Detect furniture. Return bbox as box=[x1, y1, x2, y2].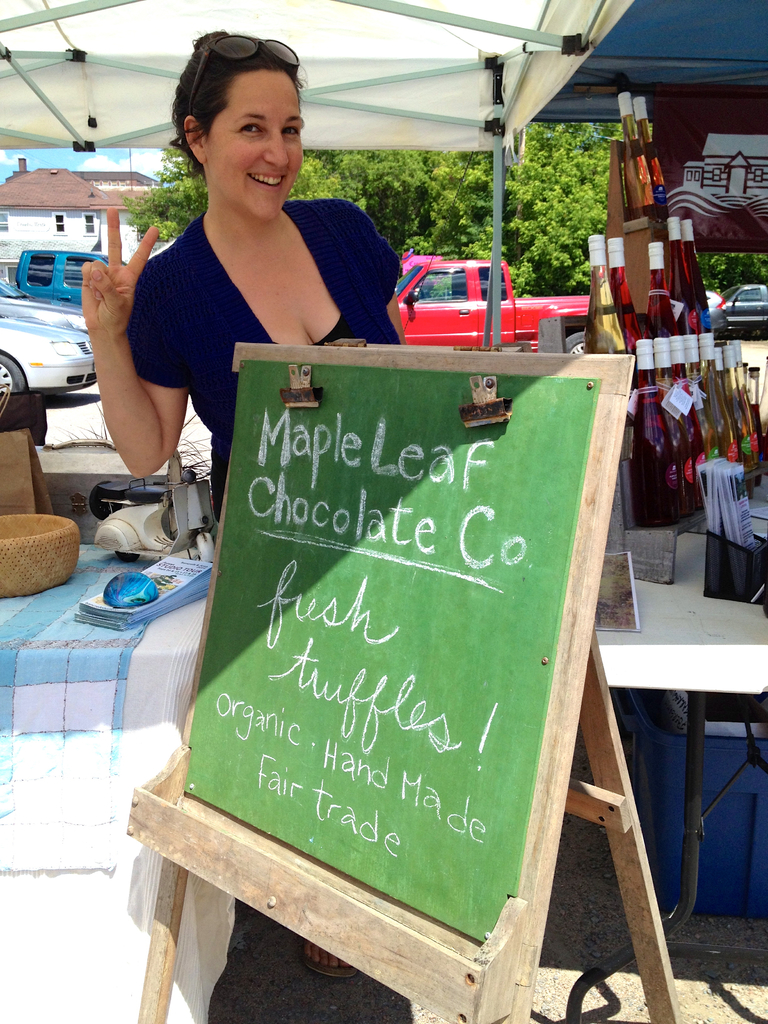
box=[0, 526, 767, 1023].
